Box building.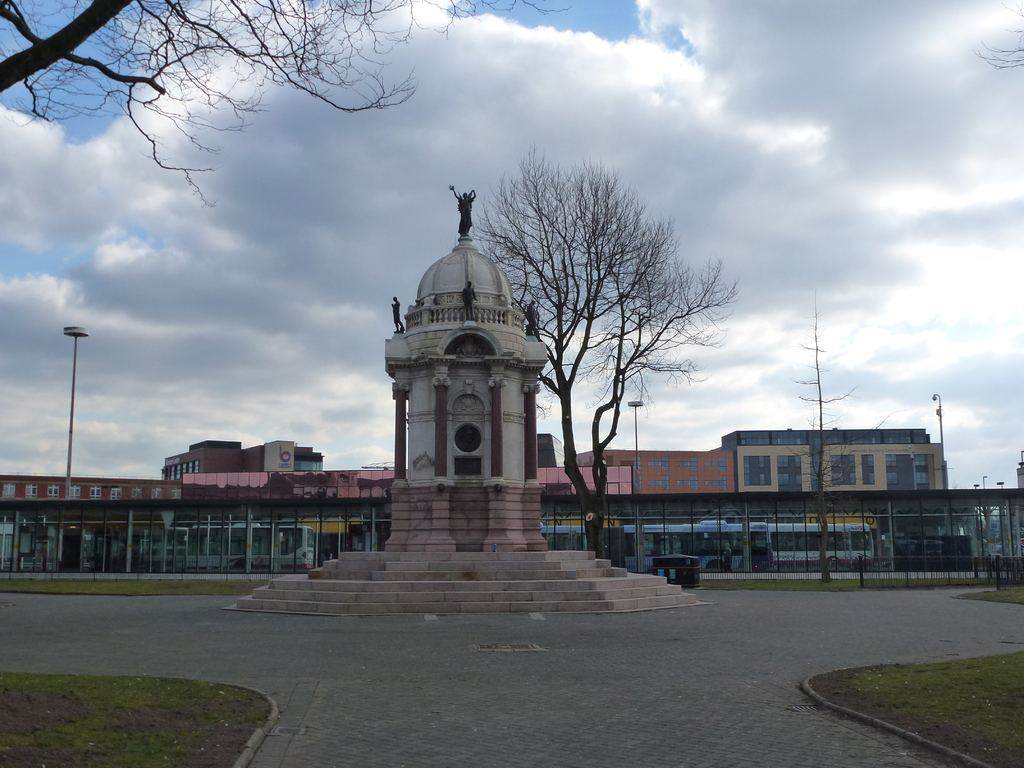
[left=0, top=180, right=938, bottom=581].
